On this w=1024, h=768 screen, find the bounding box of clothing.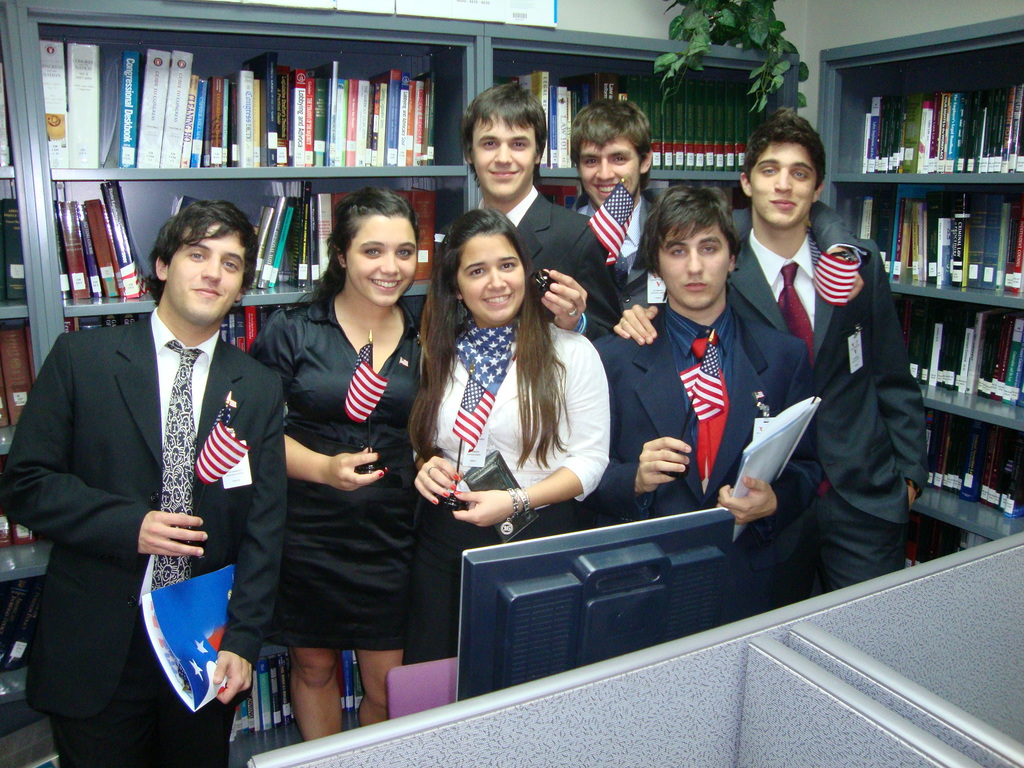
Bounding box: <bbox>404, 312, 620, 667</bbox>.
